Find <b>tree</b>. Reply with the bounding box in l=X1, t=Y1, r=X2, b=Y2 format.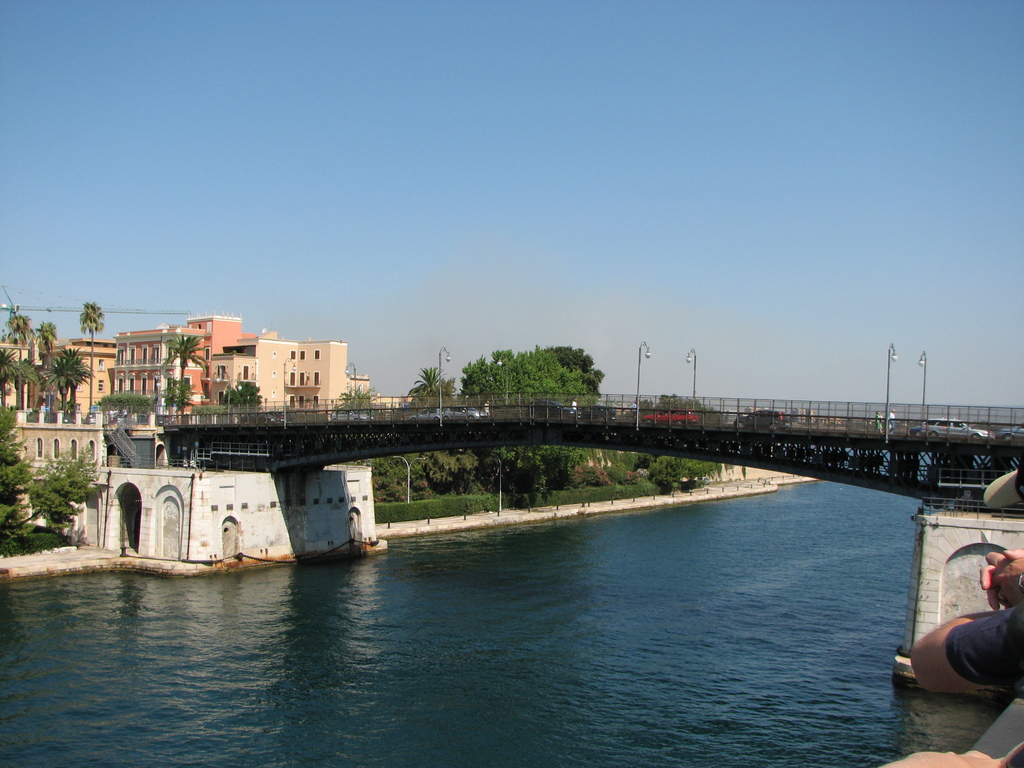
l=328, t=381, r=392, b=422.
